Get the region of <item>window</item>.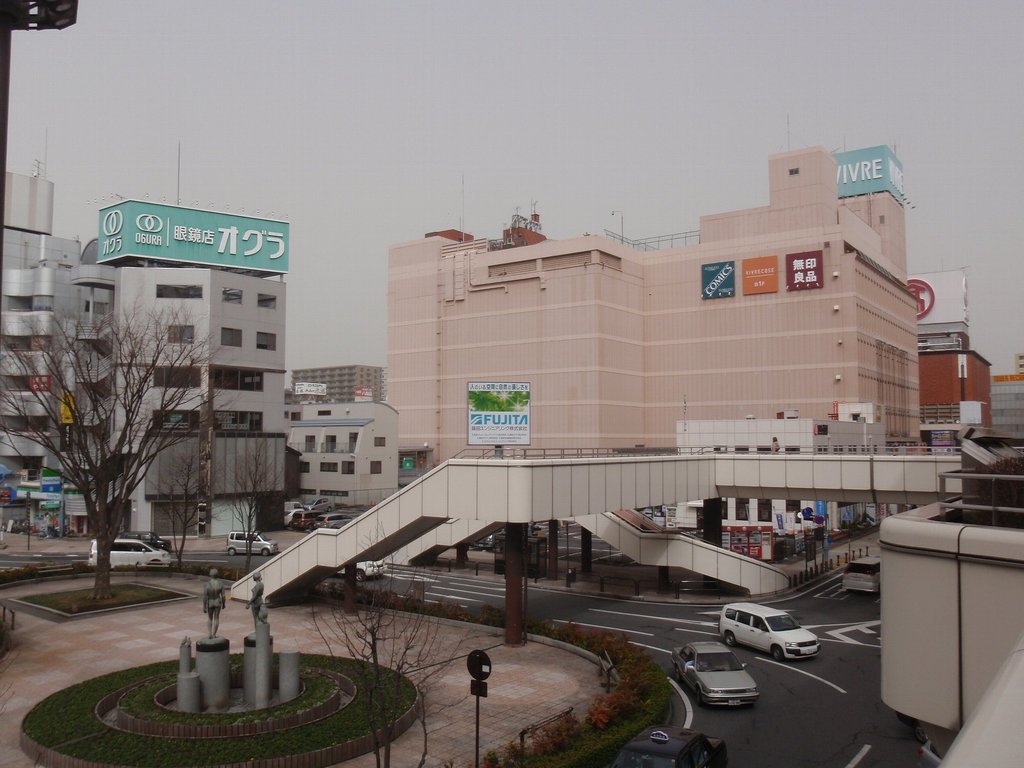
(left=210, top=410, right=263, bottom=436).
